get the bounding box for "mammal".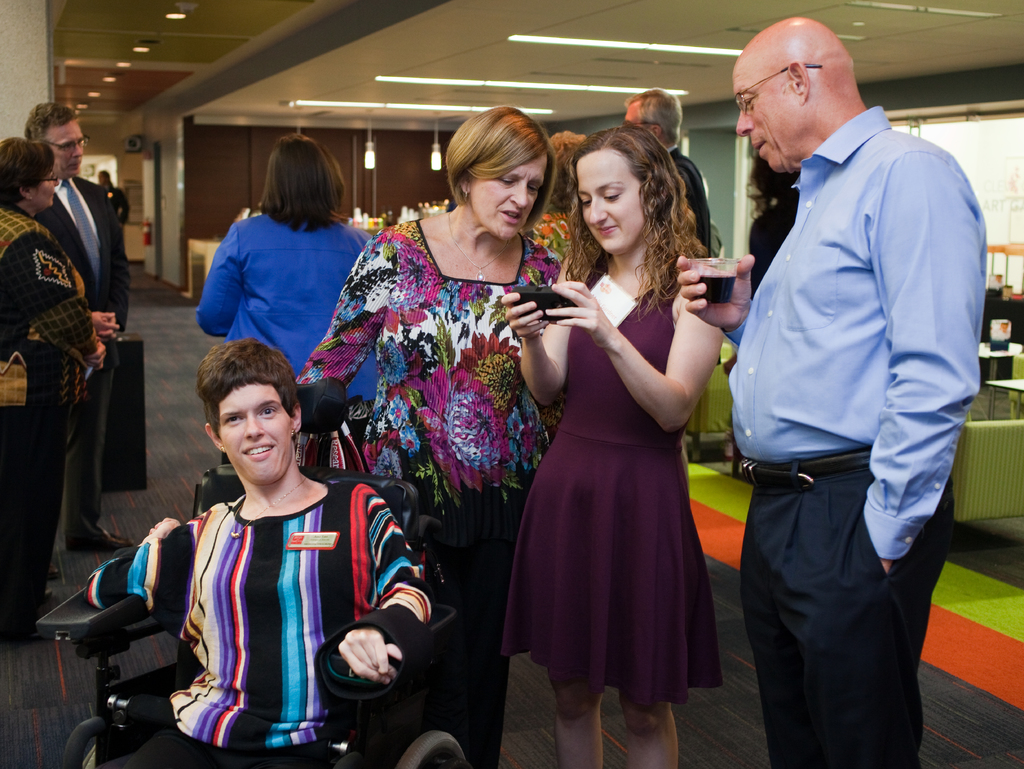
0:136:116:620.
